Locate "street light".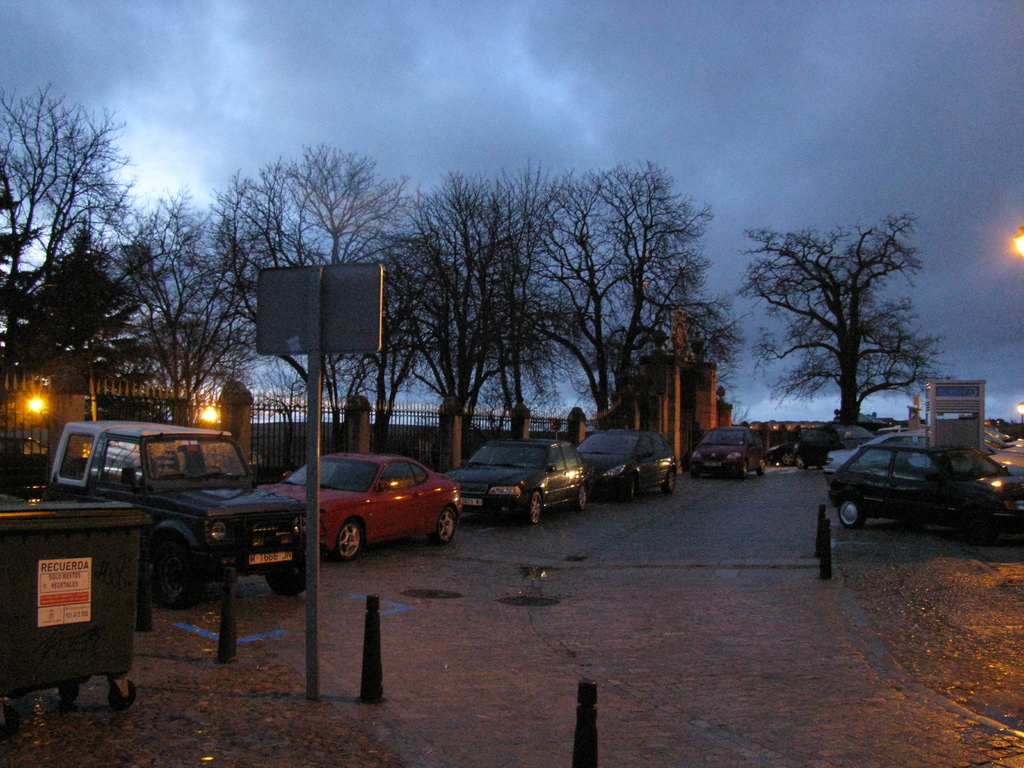
Bounding box: (25, 391, 42, 412).
